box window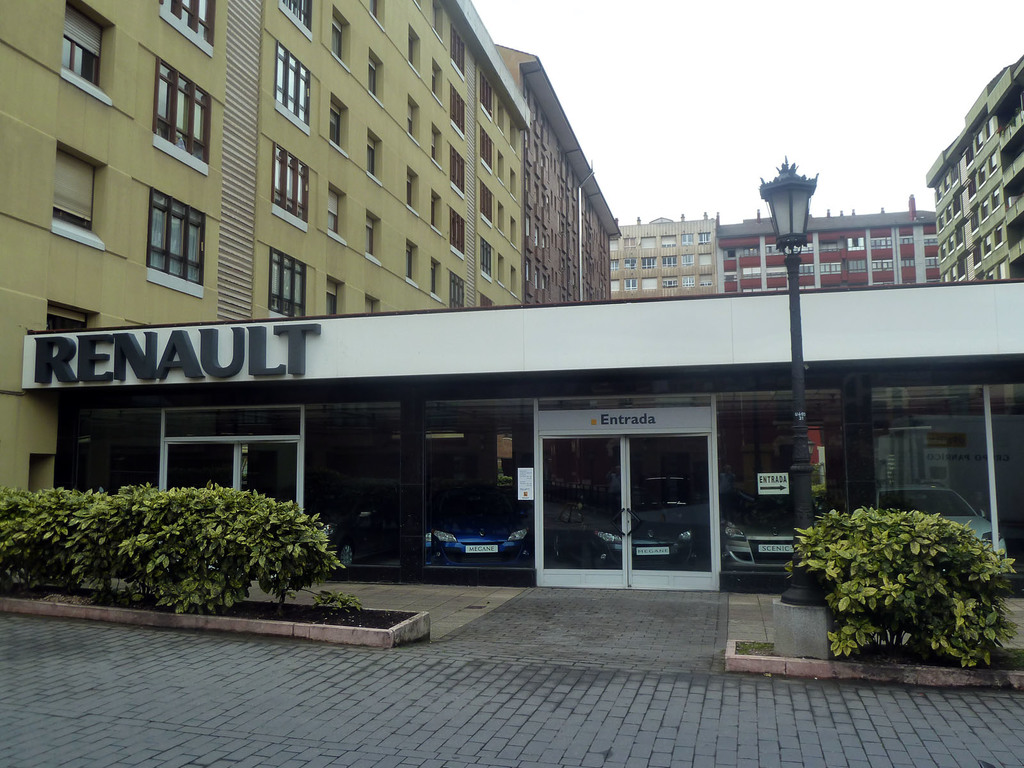
(509,264,516,293)
